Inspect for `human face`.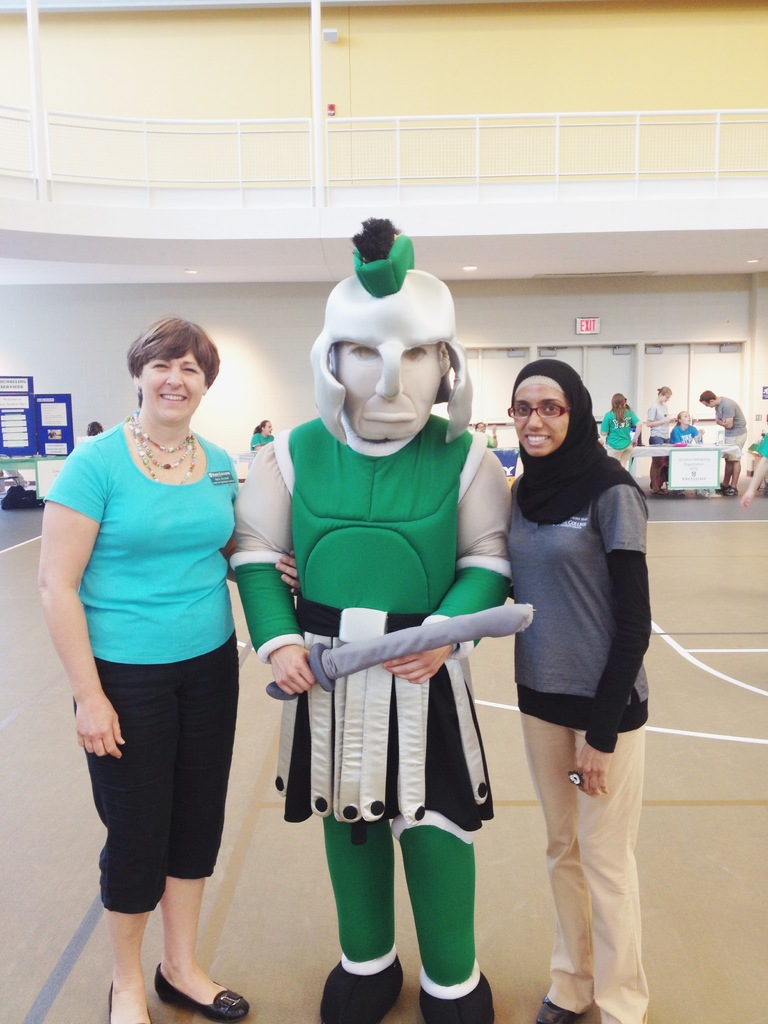
Inspection: select_region(139, 349, 207, 427).
